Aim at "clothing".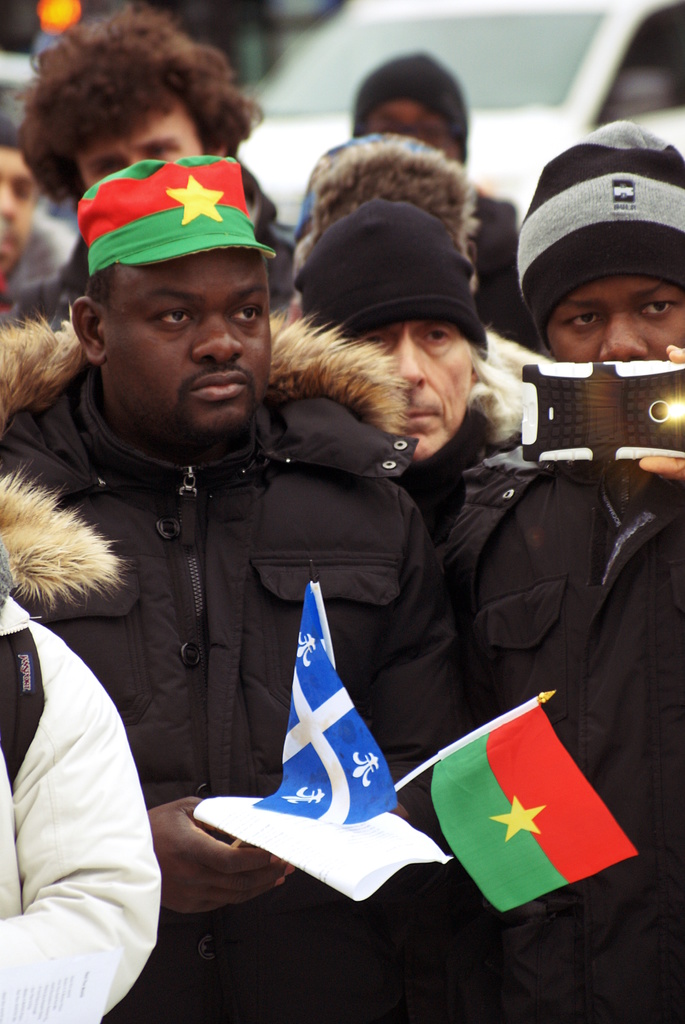
Aimed at x1=19, y1=246, x2=477, y2=980.
